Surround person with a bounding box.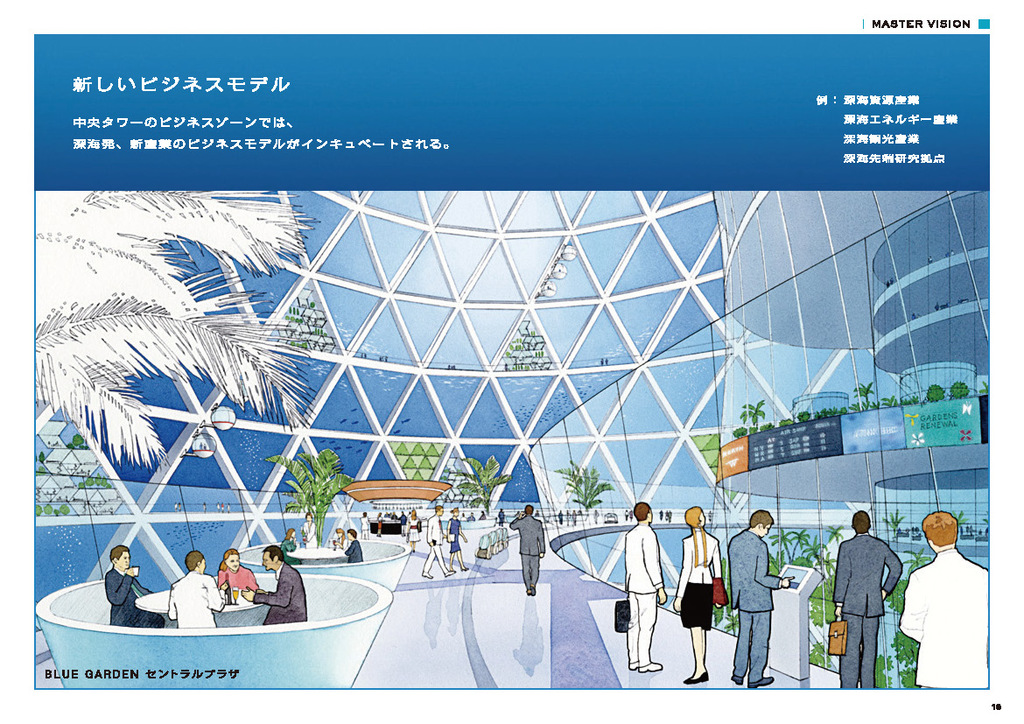
477 510 482 519.
